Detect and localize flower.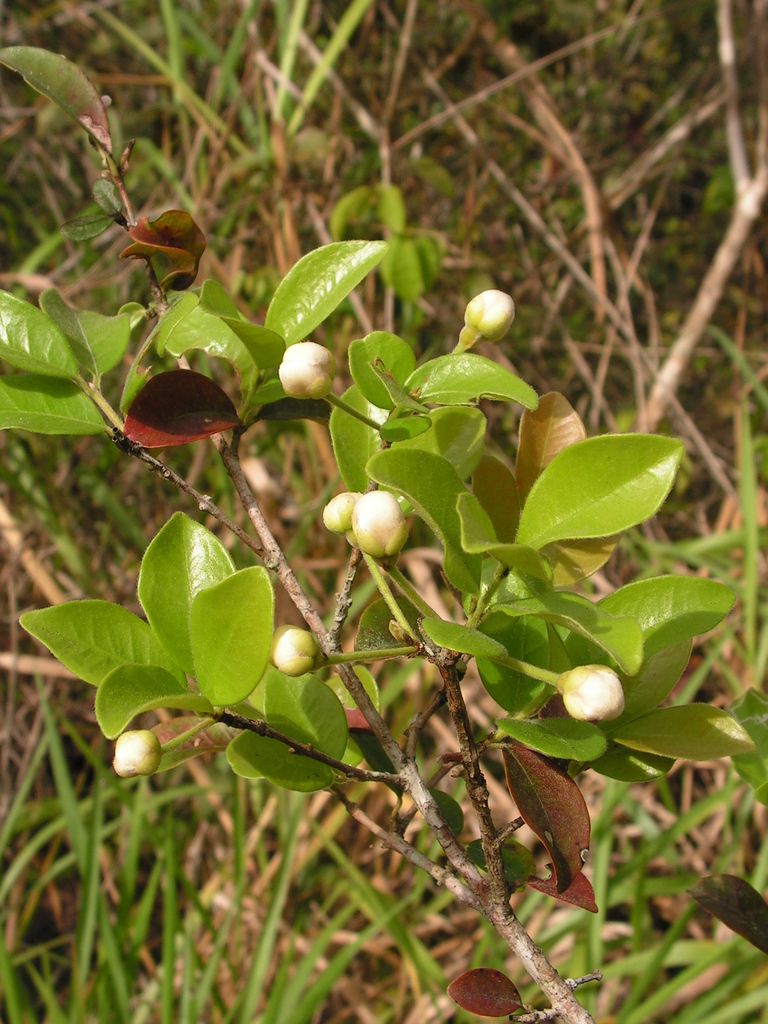
Localized at Rect(271, 340, 342, 406).
